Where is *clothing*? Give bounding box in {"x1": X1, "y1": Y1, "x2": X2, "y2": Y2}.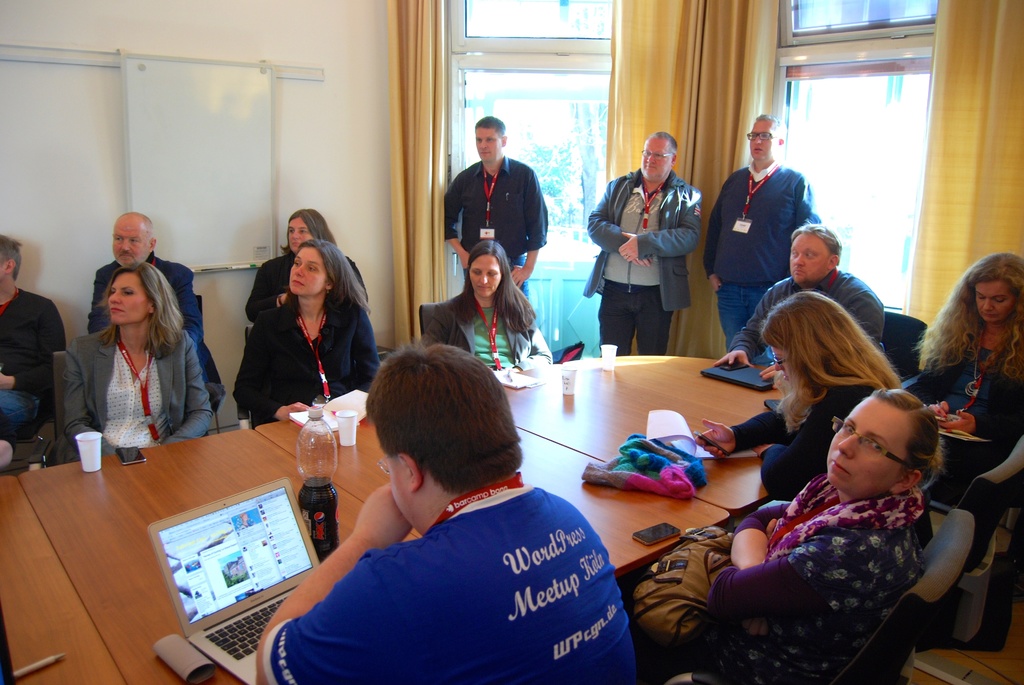
{"x1": 230, "y1": 297, "x2": 379, "y2": 414}.
